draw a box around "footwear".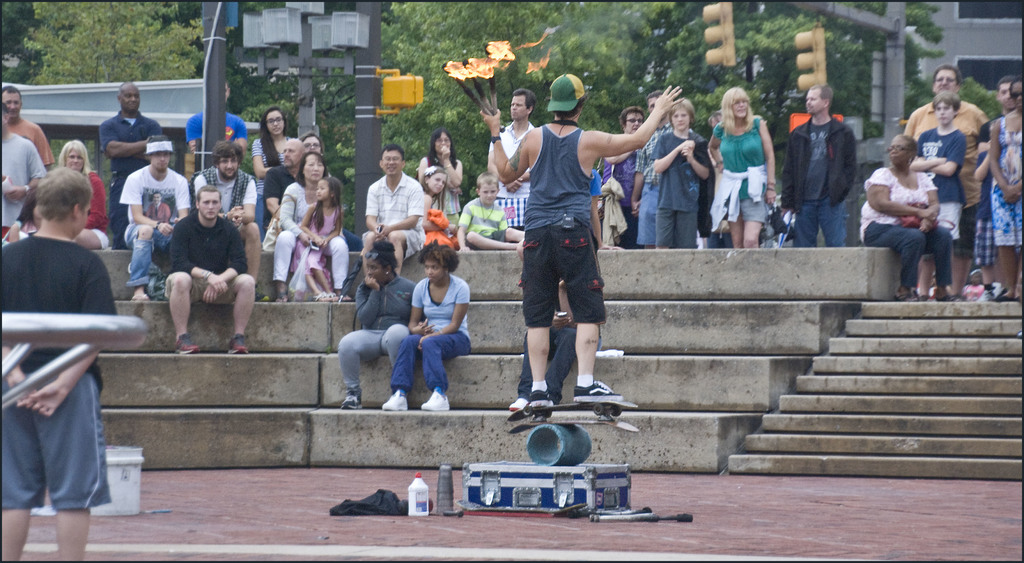
[x1=932, y1=295, x2=960, y2=301].
